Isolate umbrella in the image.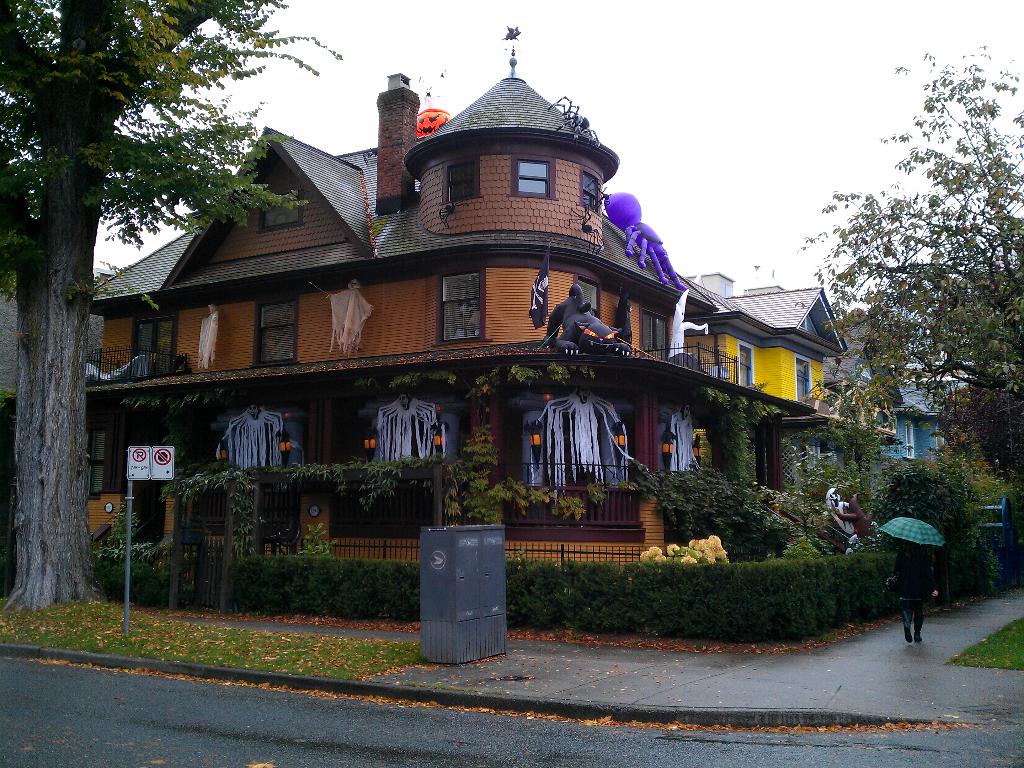
Isolated region: (left=874, top=512, right=960, bottom=549).
